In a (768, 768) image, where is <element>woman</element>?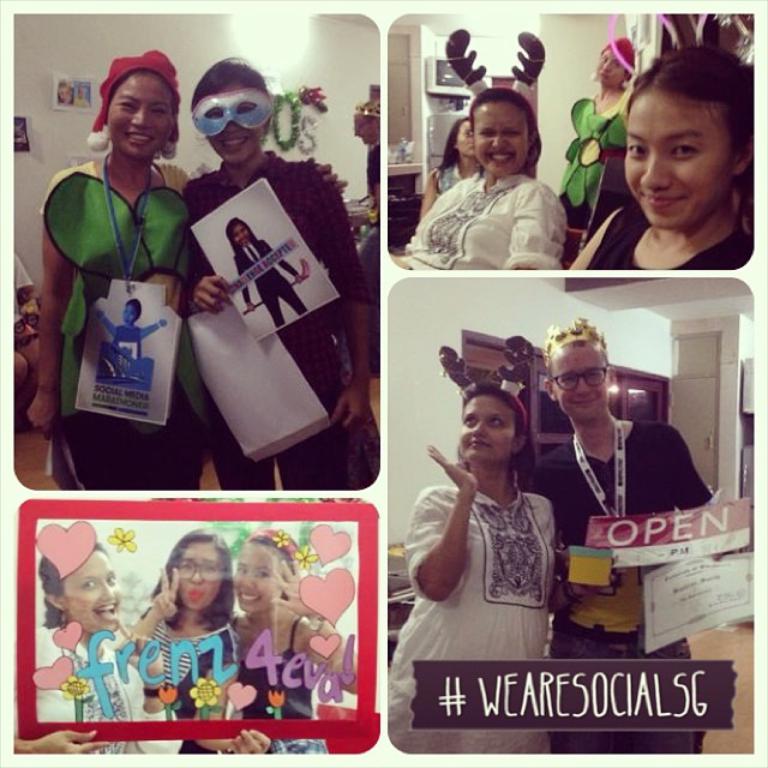
565/31/755/275.
